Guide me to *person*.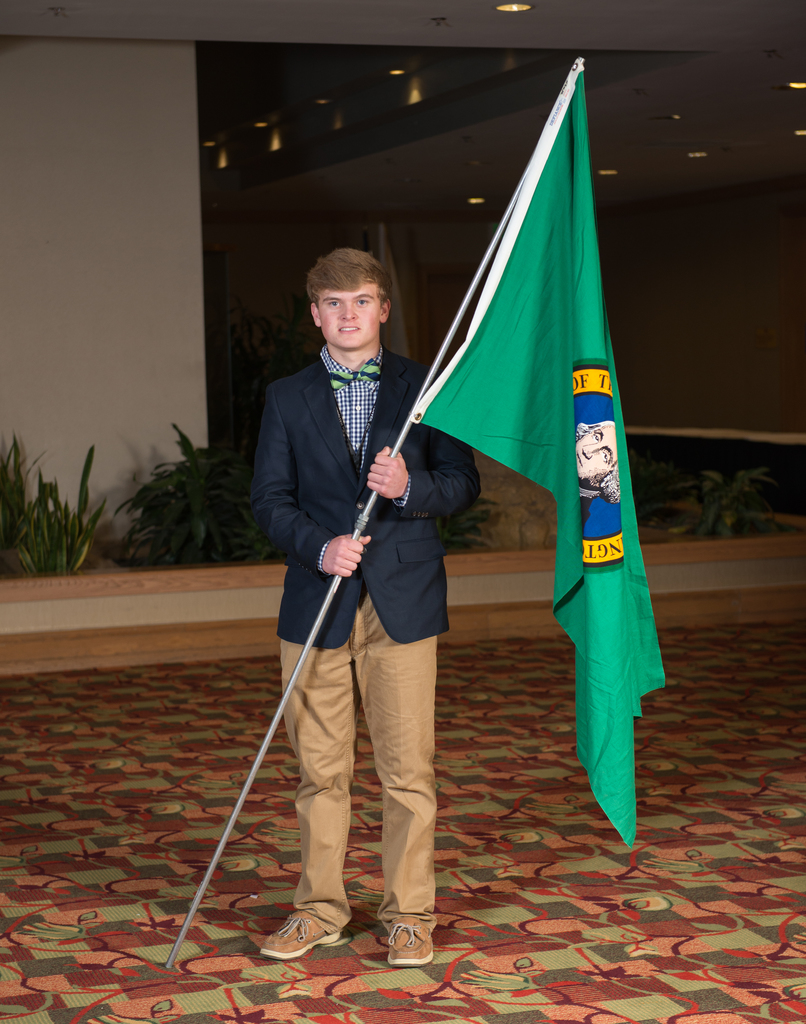
Guidance: (250,248,478,970).
